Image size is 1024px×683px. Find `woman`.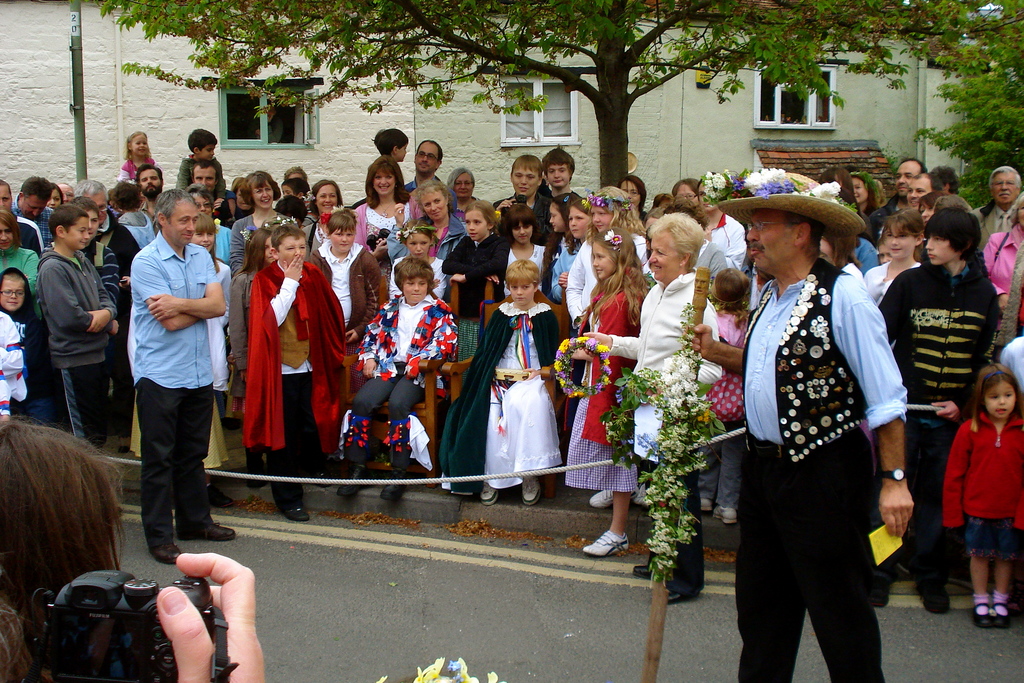
<region>387, 181, 467, 263</region>.
